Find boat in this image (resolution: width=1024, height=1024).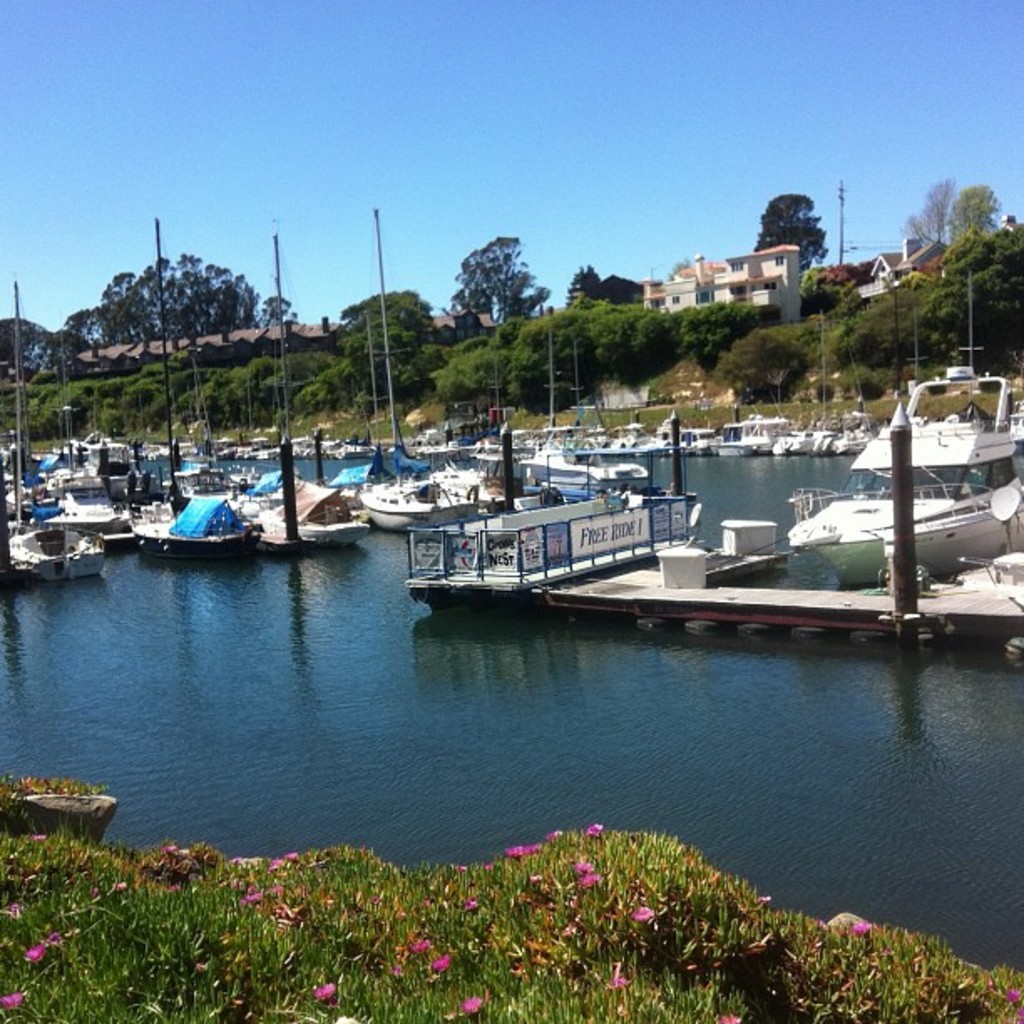
264 228 356 540.
